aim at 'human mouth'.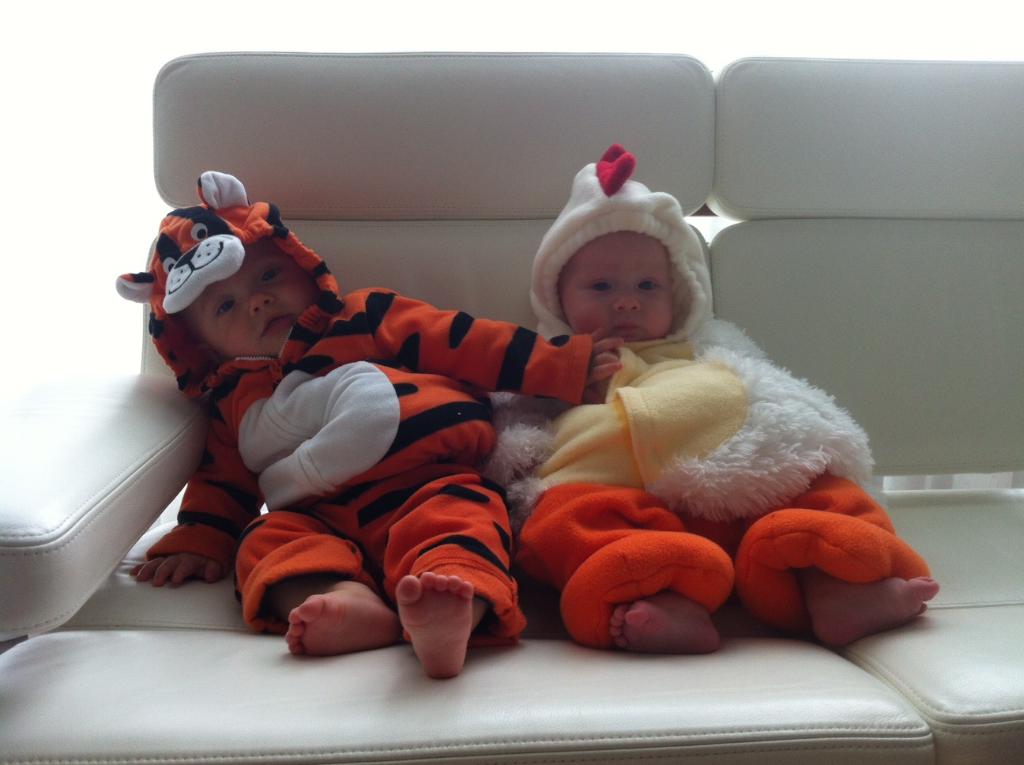
Aimed at [616, 311, 643, 341].
